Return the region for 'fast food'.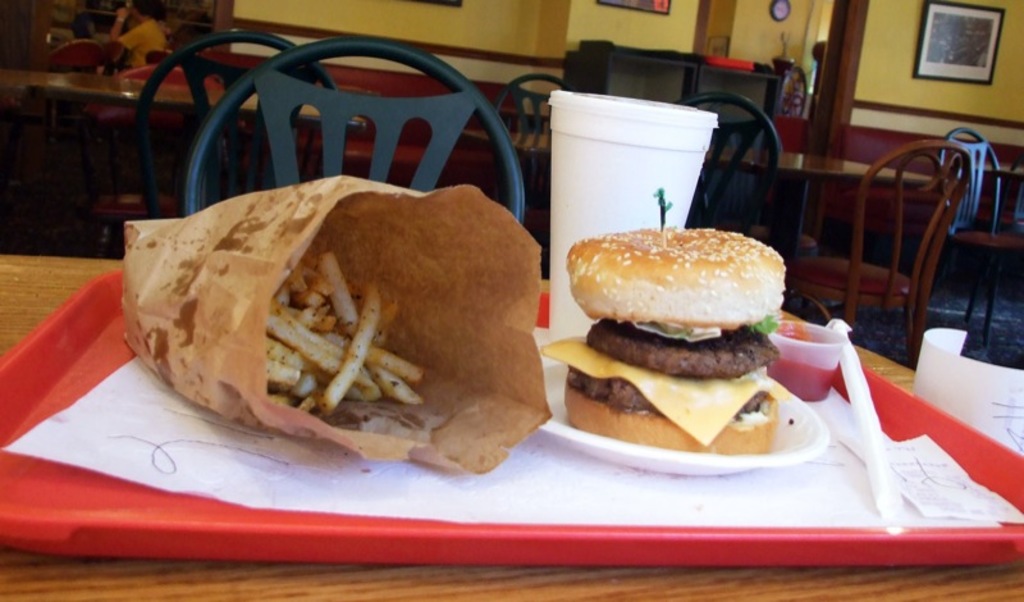
Rect(370, 370, 428, 410).
